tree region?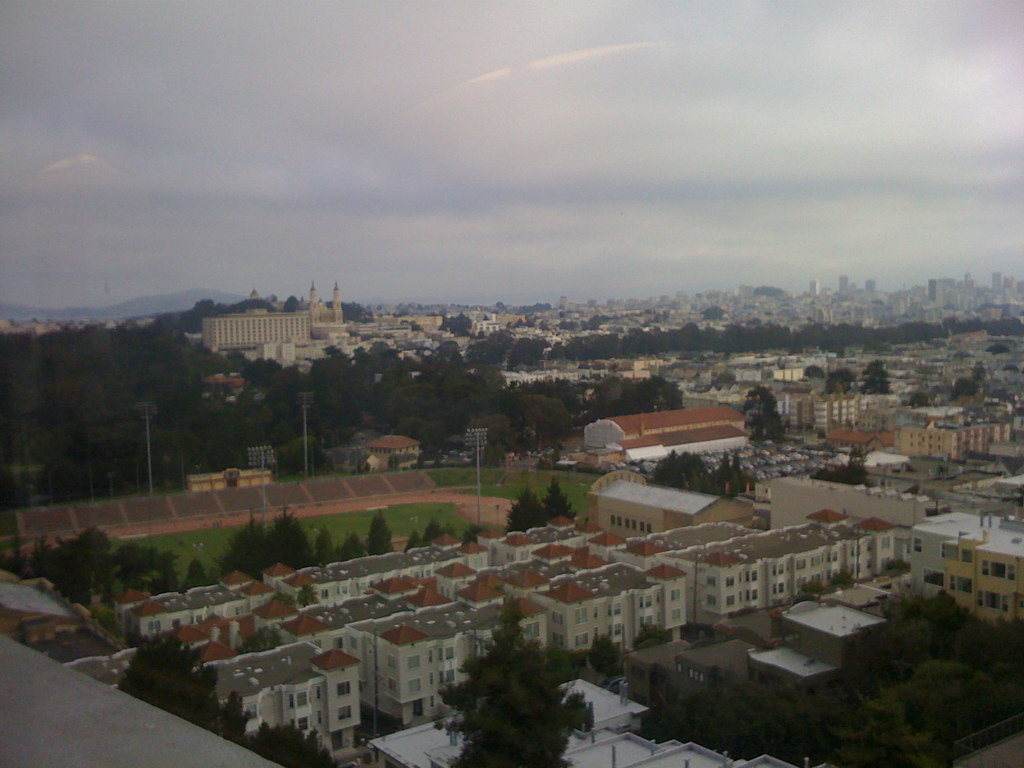
753, 318, 788, 355
